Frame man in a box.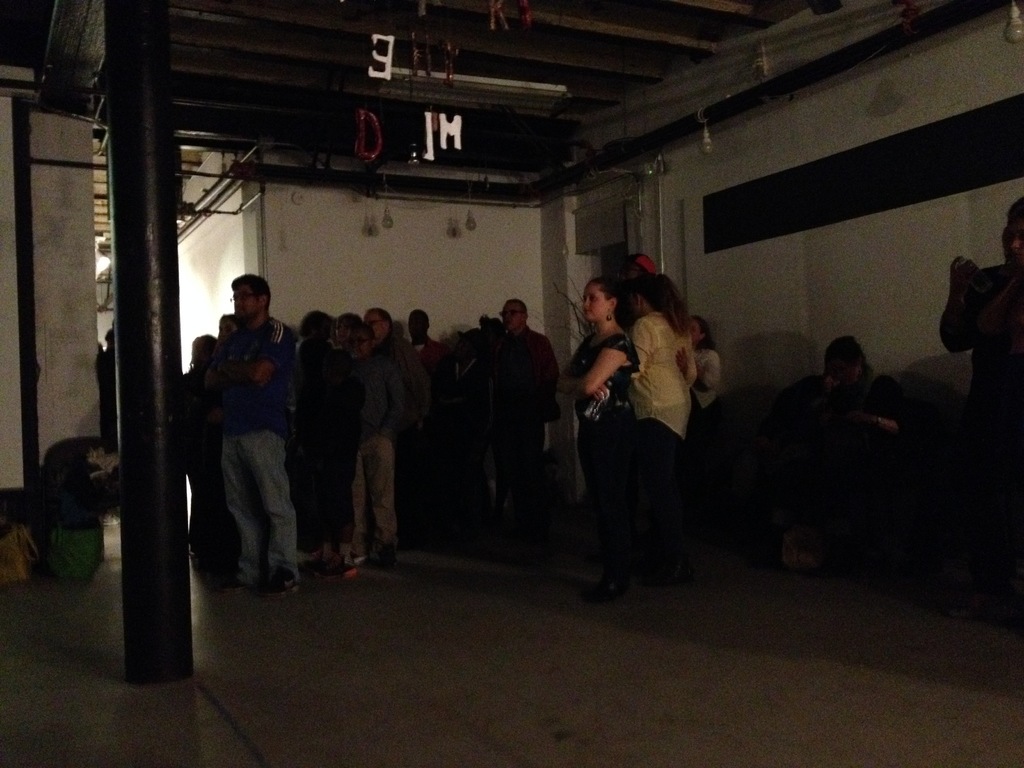
(left=938, top=197, right=1023, bottom=618).
